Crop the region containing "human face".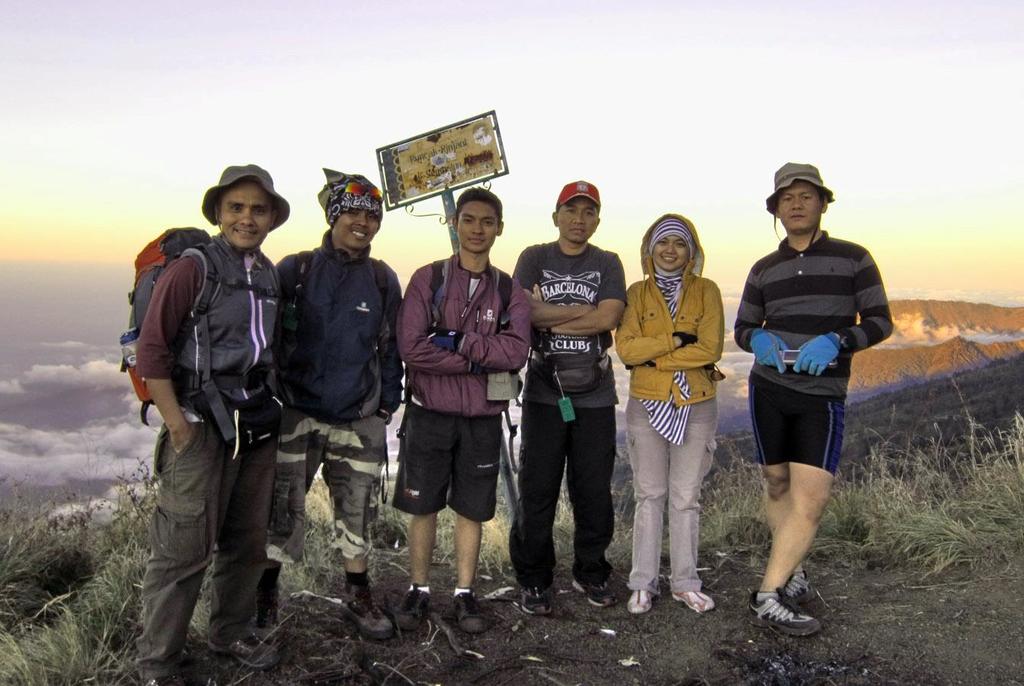
Crop region: [x1=653, y1=239, x2=686, y2=275].
